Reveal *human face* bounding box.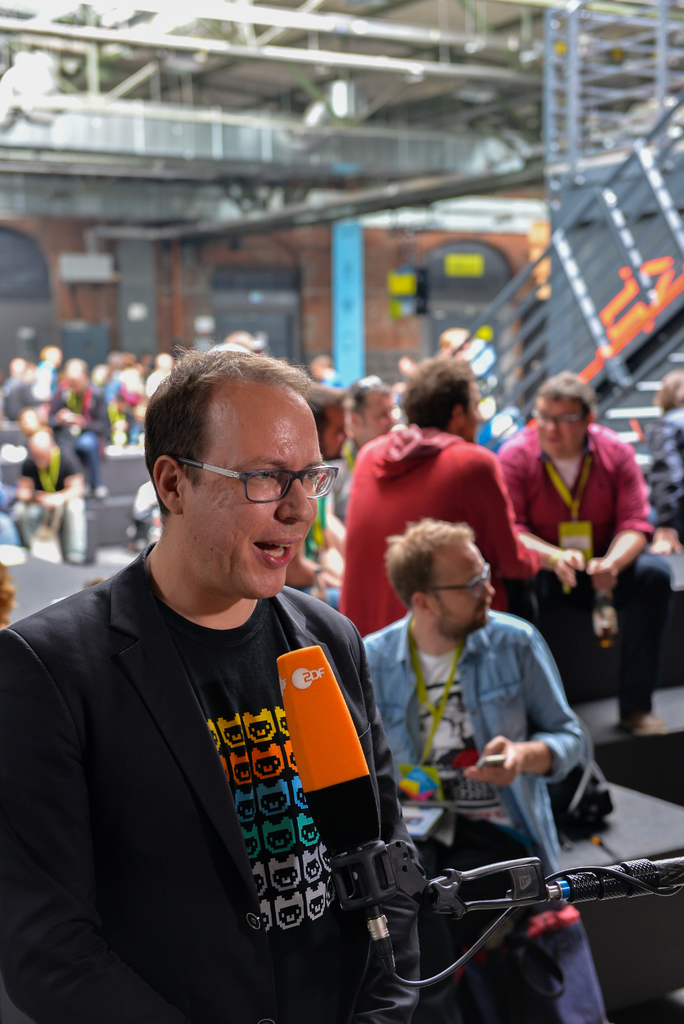
Revealed: [x1=181, y1=401, x2=318, y2=598].
